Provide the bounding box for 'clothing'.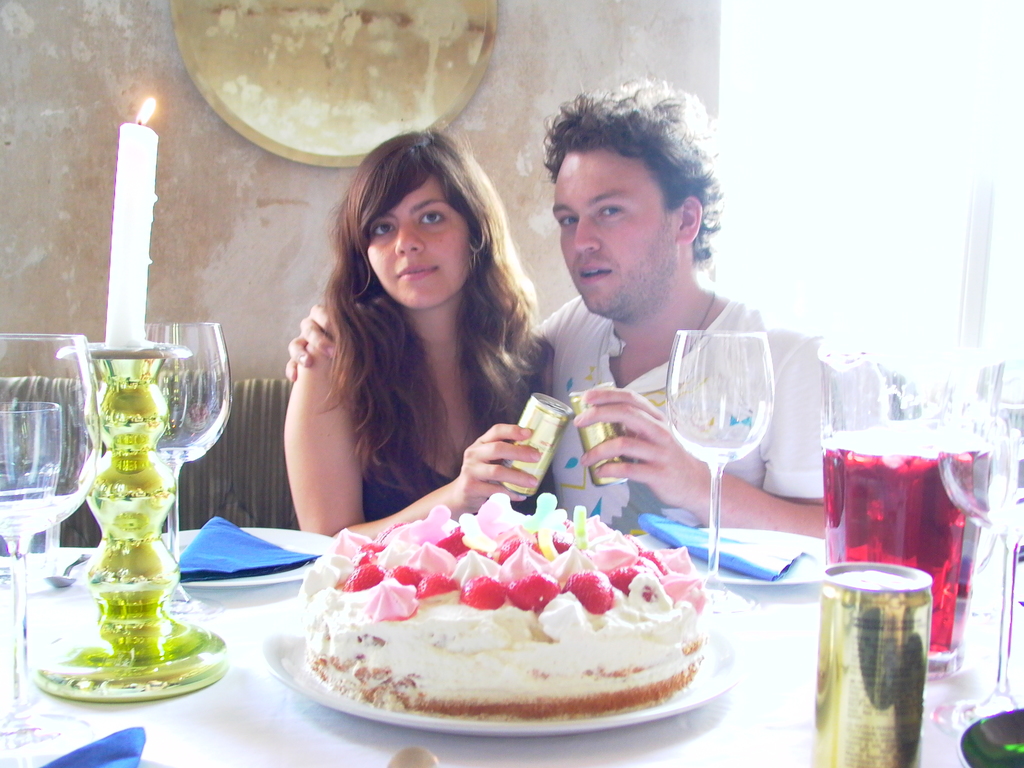
(left=533, top=292, right=818, bottom=529).
